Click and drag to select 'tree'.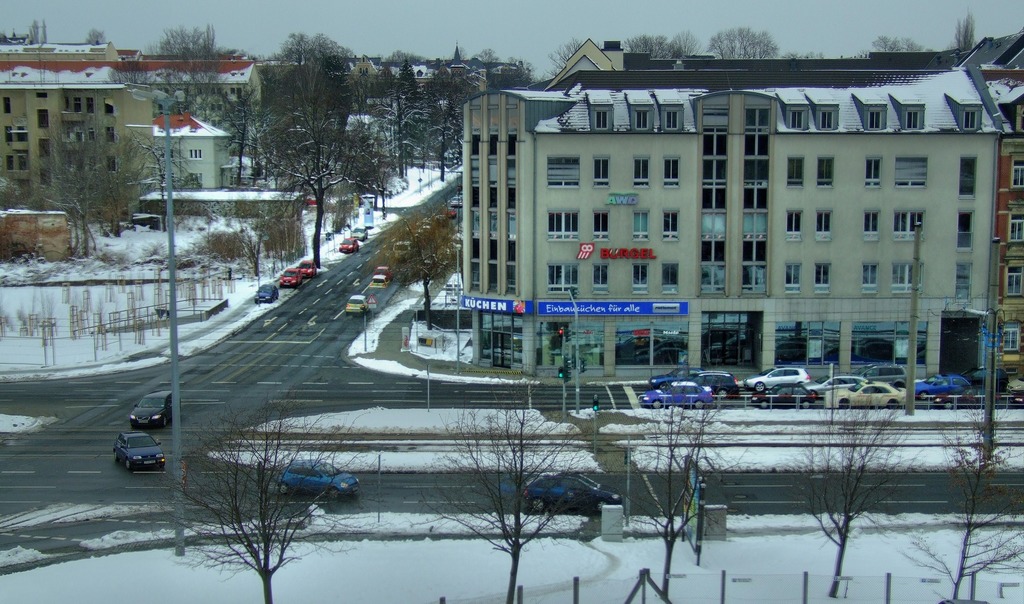
Selection: 544, 31, 581, 79.
